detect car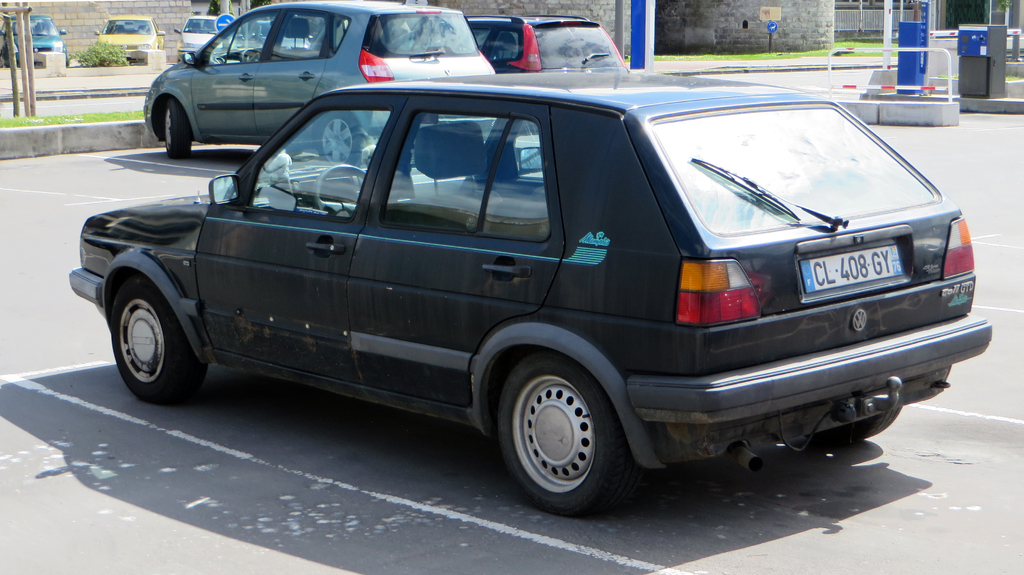
box(141, 3, 497, 161)
